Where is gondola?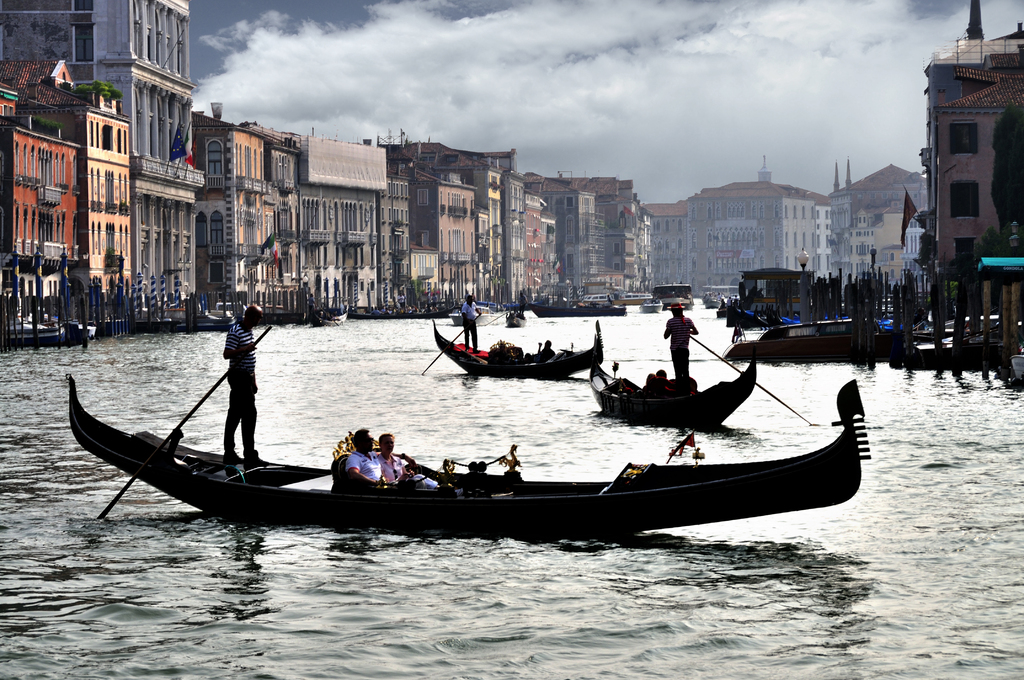
box(337, 297, 456, 320).
